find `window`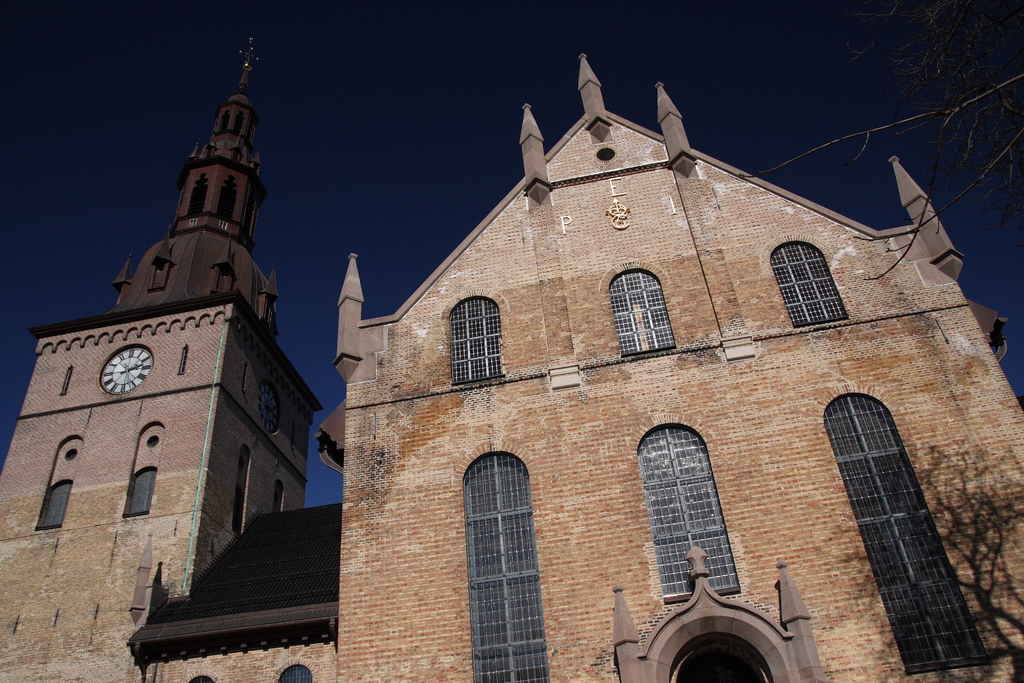
region(768, 244, 851, 330)
